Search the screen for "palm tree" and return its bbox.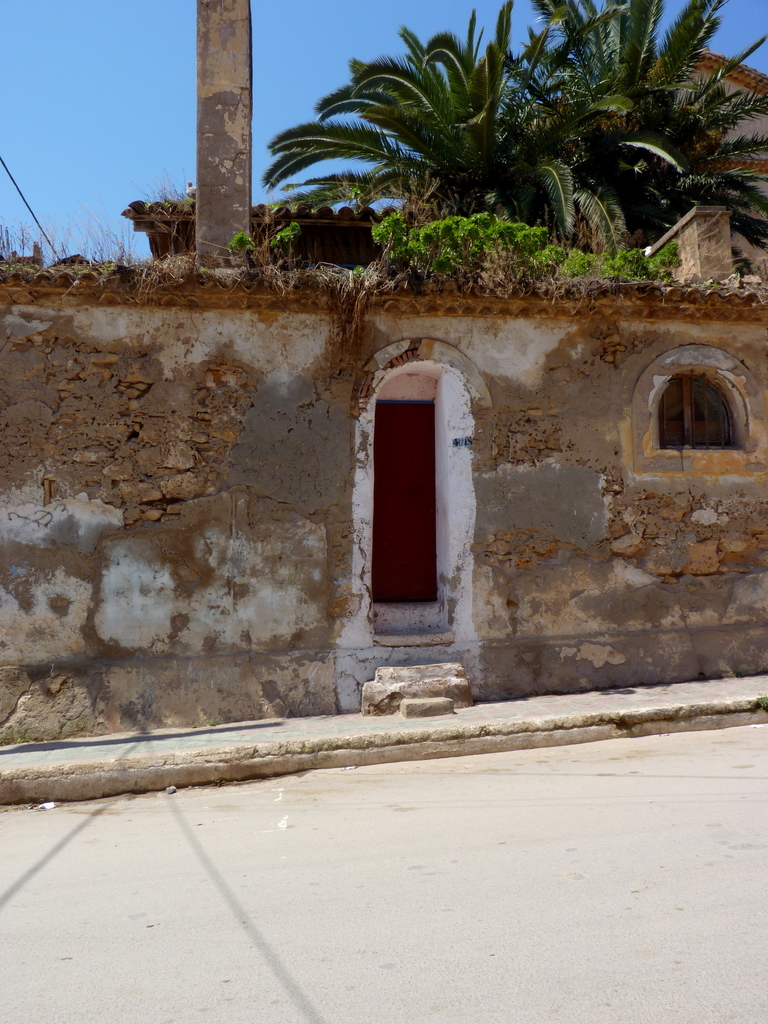
Found: {"left": 260, "top": 0, "right": 696, "bottom": 267}.
